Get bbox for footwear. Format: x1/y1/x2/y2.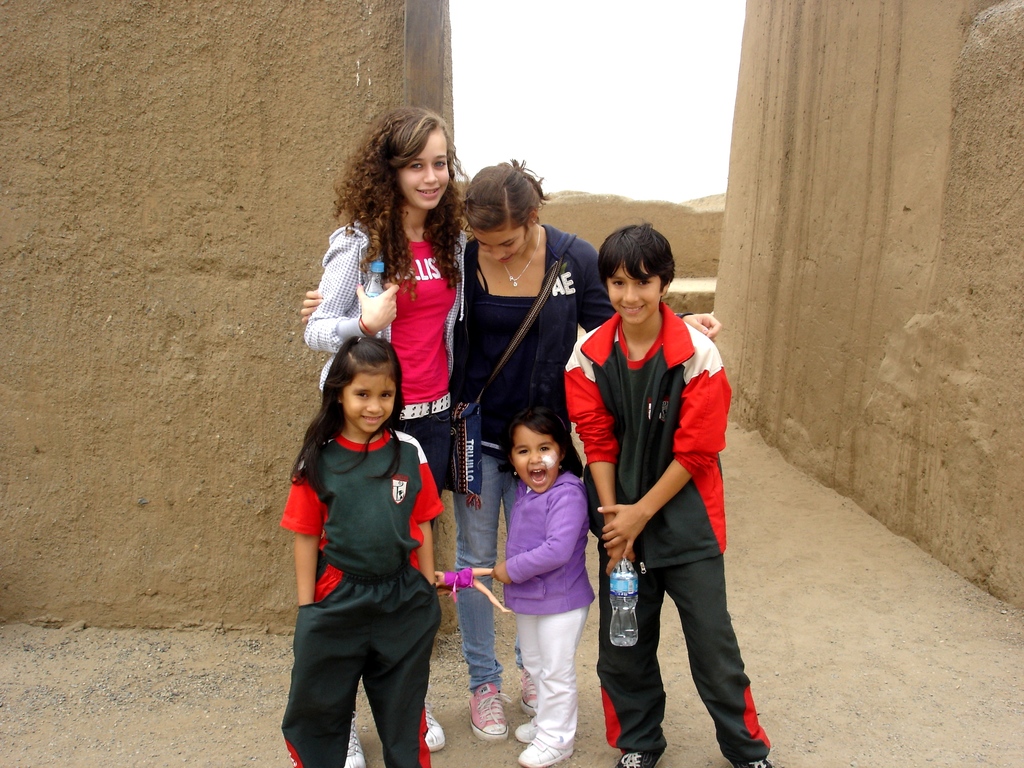
346/712/369/767.
